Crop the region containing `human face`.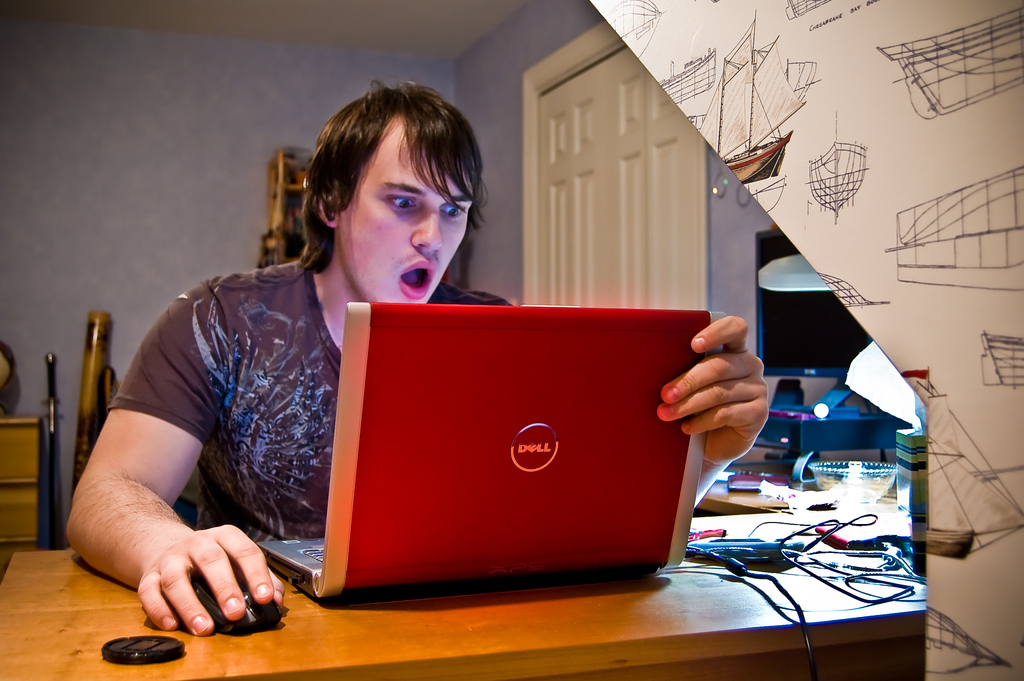
Crop region: [338,117,468,304].
